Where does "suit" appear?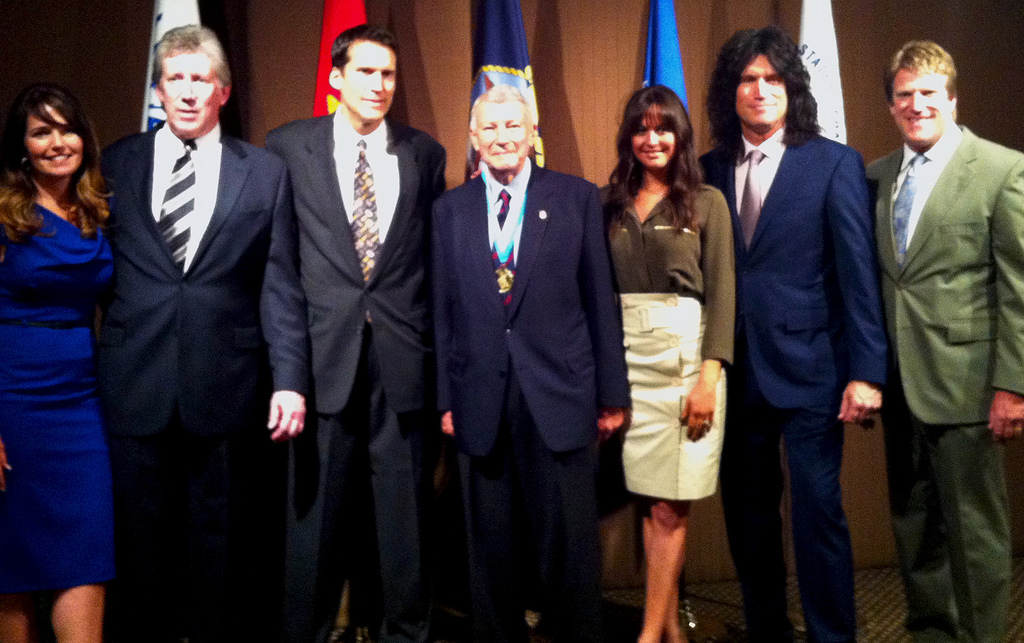
Appears at (x1=863, y1=124, x2=1023, y2=642).
